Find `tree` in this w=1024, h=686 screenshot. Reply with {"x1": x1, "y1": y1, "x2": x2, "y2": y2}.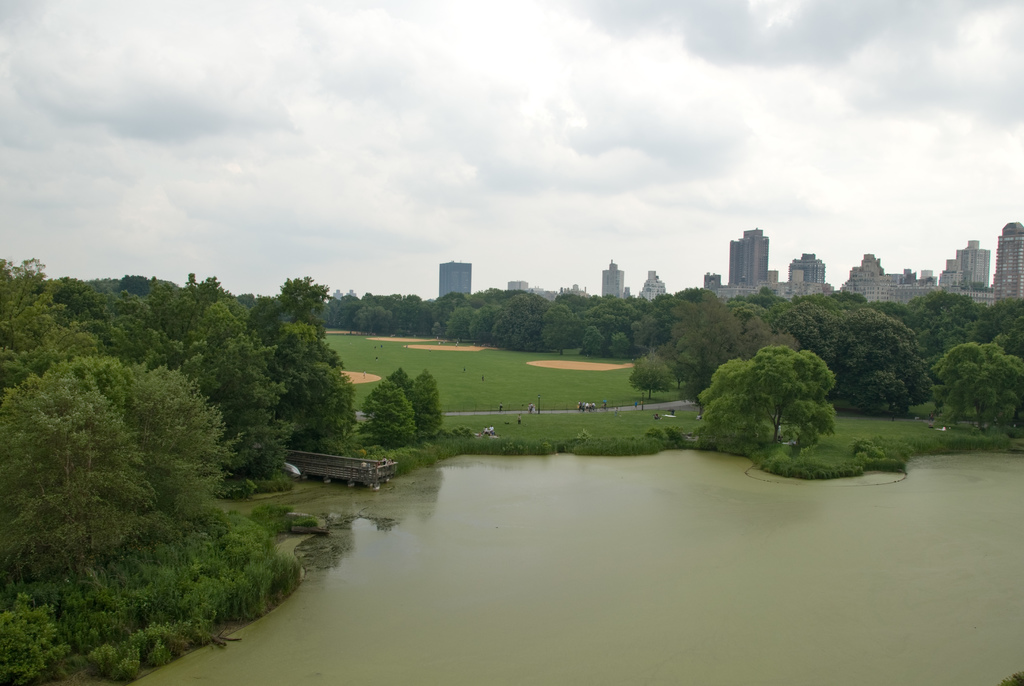
{"x1": 829, "y1": 311, "x2": 931, "y2": 406}.
